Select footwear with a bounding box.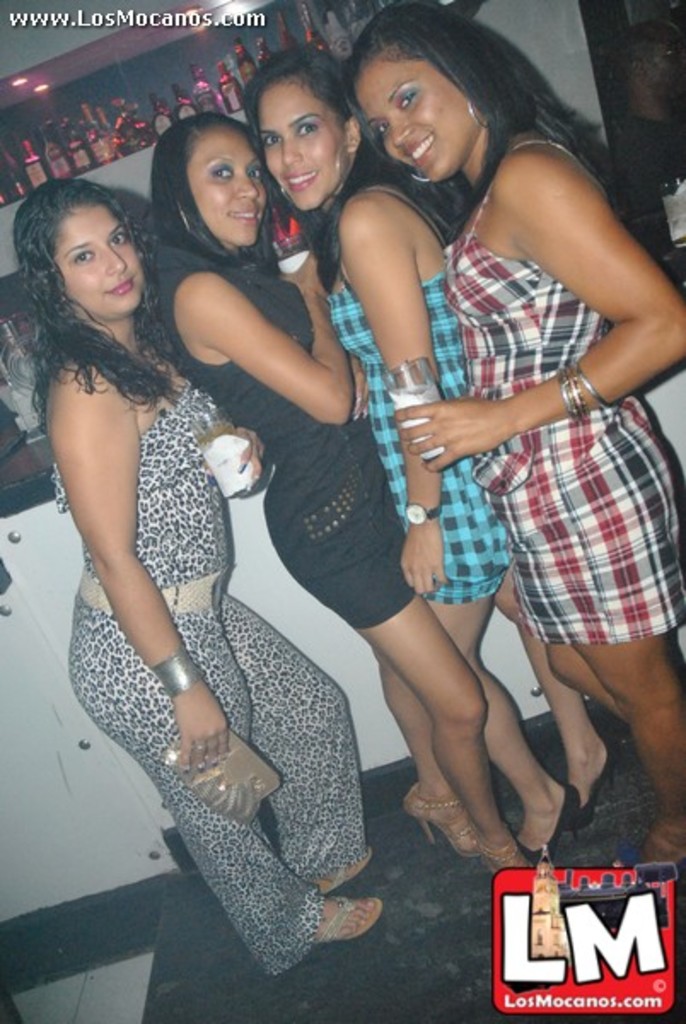
[297, 894, 389, 971].
